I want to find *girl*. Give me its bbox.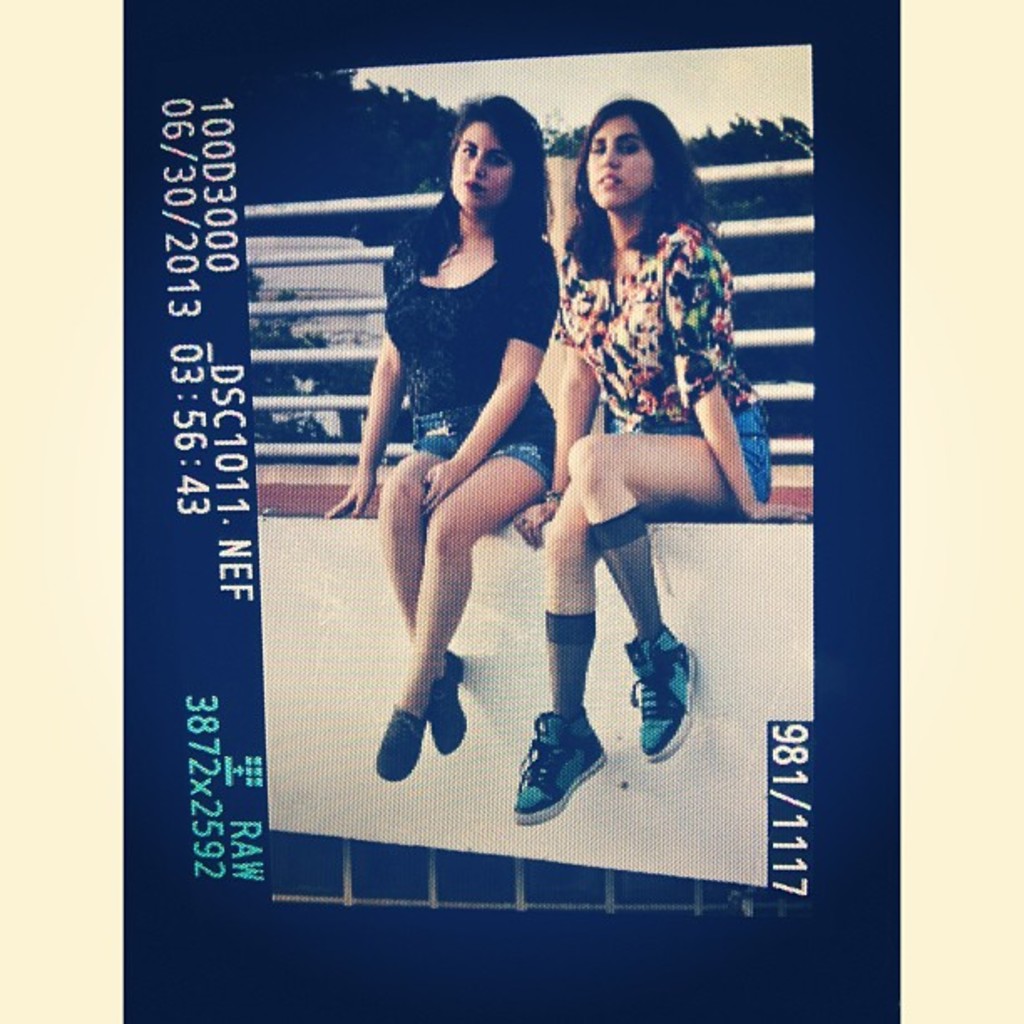
(512,99,813,828).
